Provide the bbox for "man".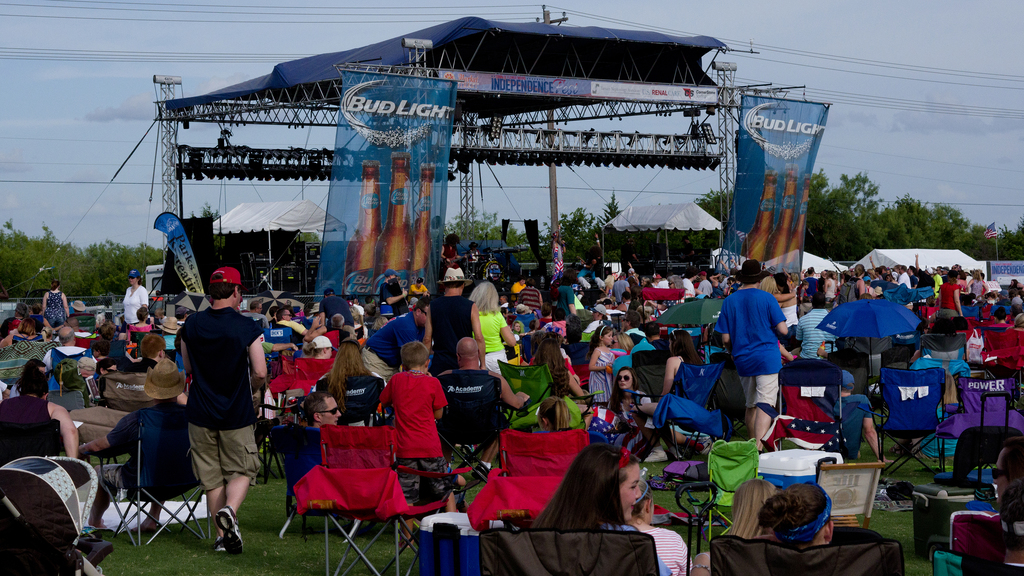
679,268,694,298.
